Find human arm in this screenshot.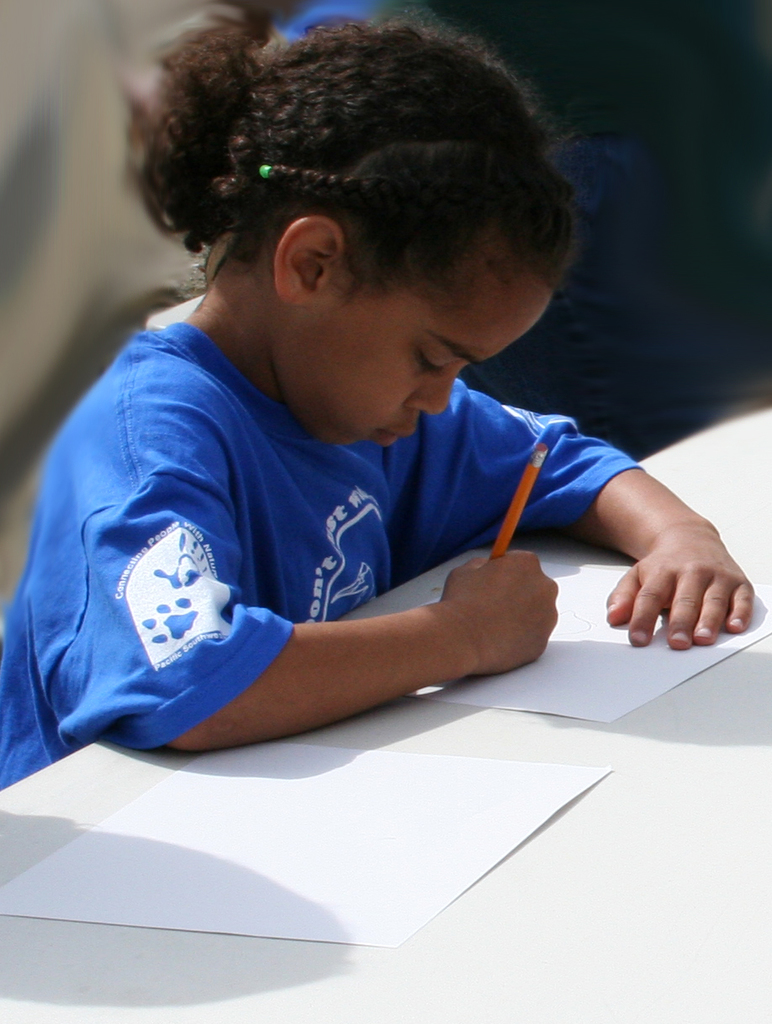
The bounding box for human arm is 381 369 767 655.
